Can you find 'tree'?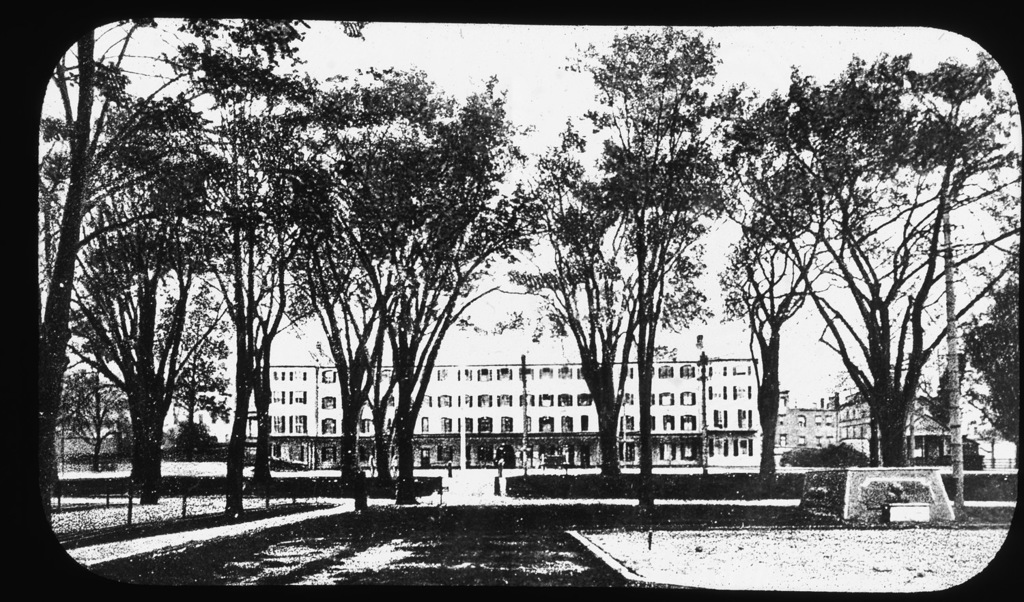
Yes, bounding box: select_region(236, 57, 580, 510).
